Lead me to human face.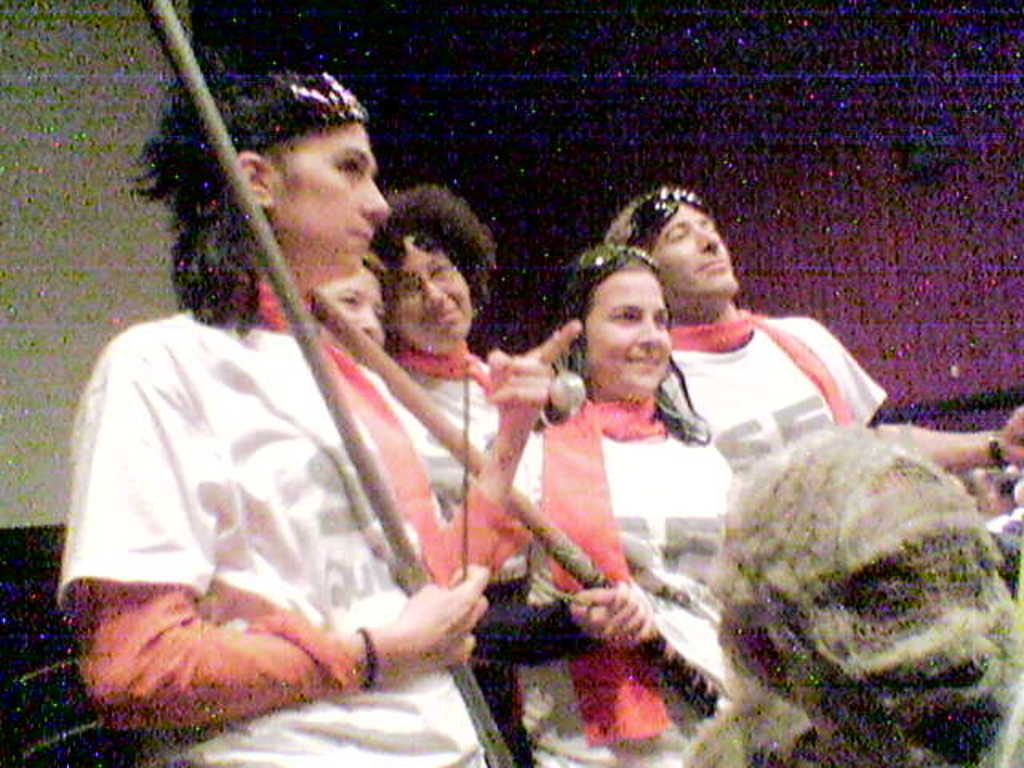
Lead to bbox=(314, 266, 384, 352).
